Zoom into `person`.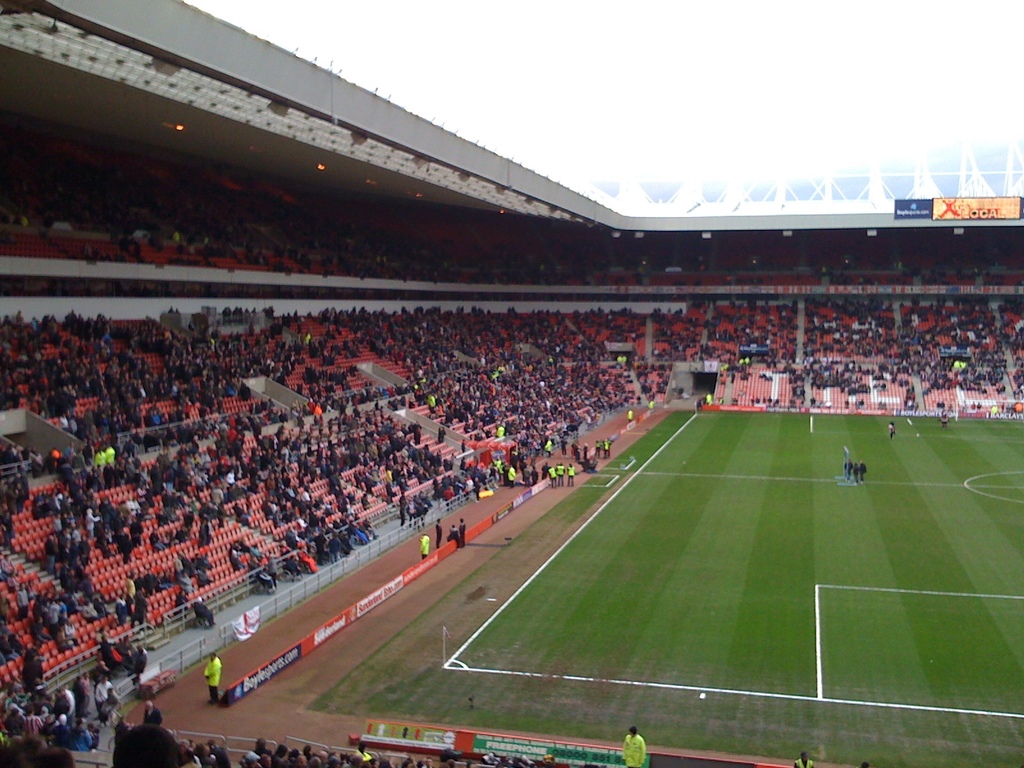
Zoom target: bbox=(622, 725, 644, 767).
